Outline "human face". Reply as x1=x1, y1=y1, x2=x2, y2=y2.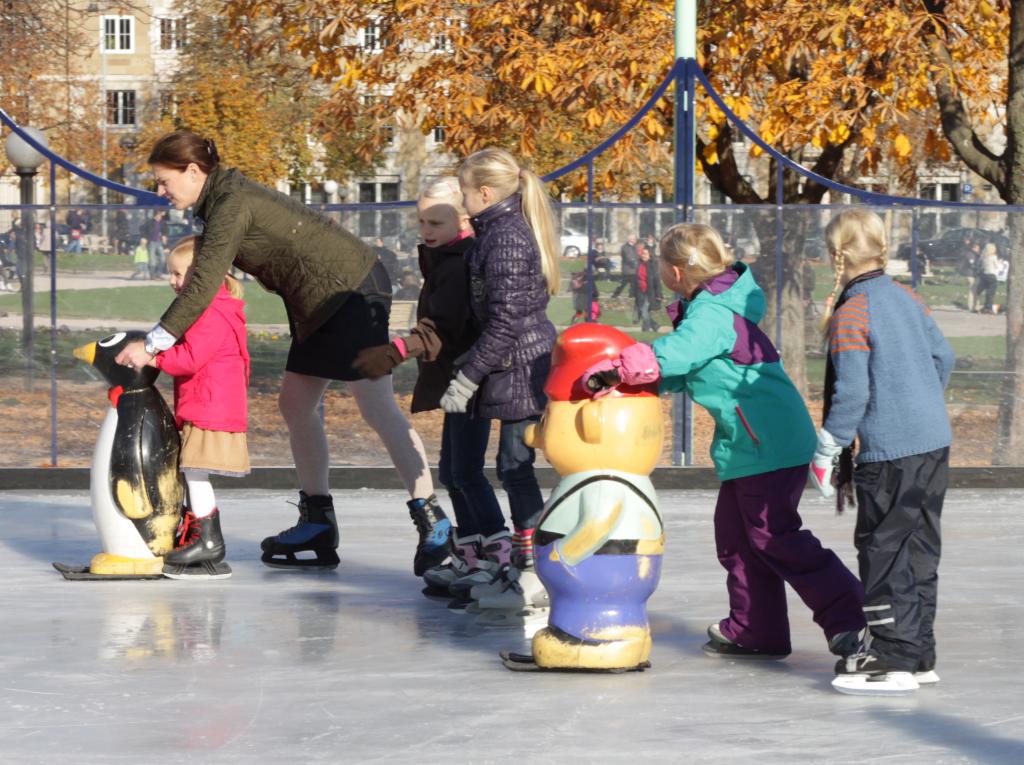
x1=657, y1=256, x2=675, y2=291.
